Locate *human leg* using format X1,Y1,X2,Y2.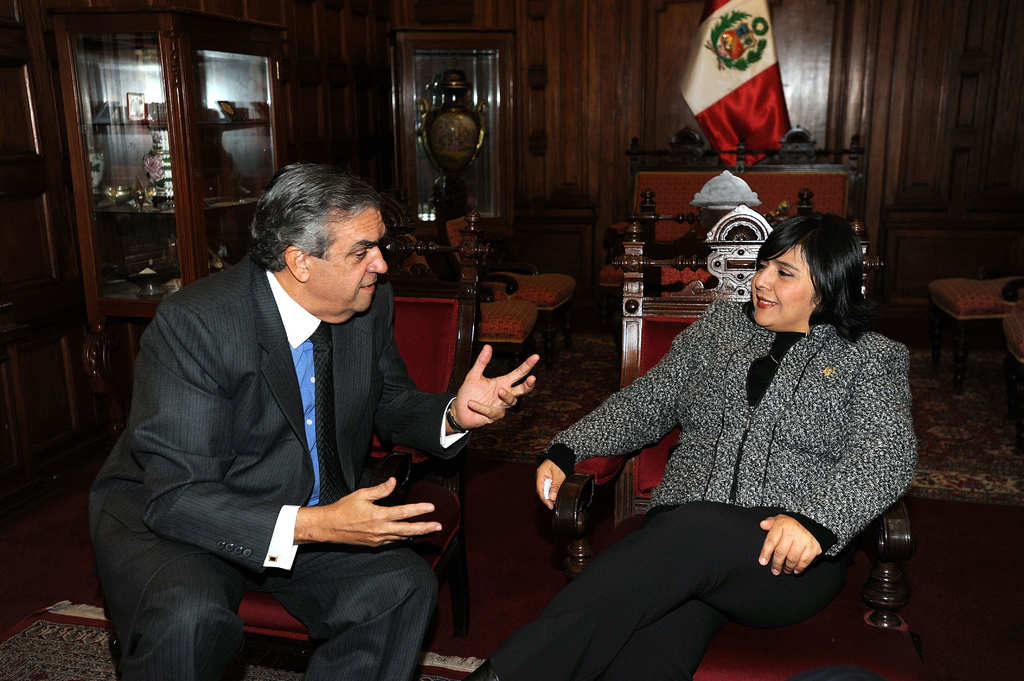
470,501,848,680.
